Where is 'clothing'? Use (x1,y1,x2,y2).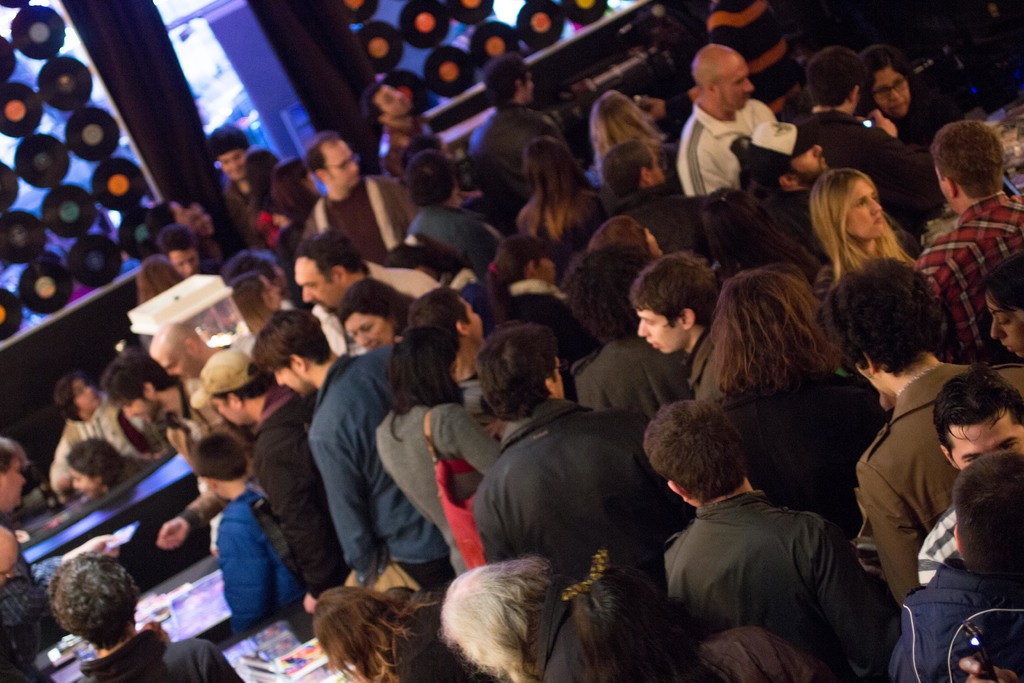
(876,343,1017,631).
